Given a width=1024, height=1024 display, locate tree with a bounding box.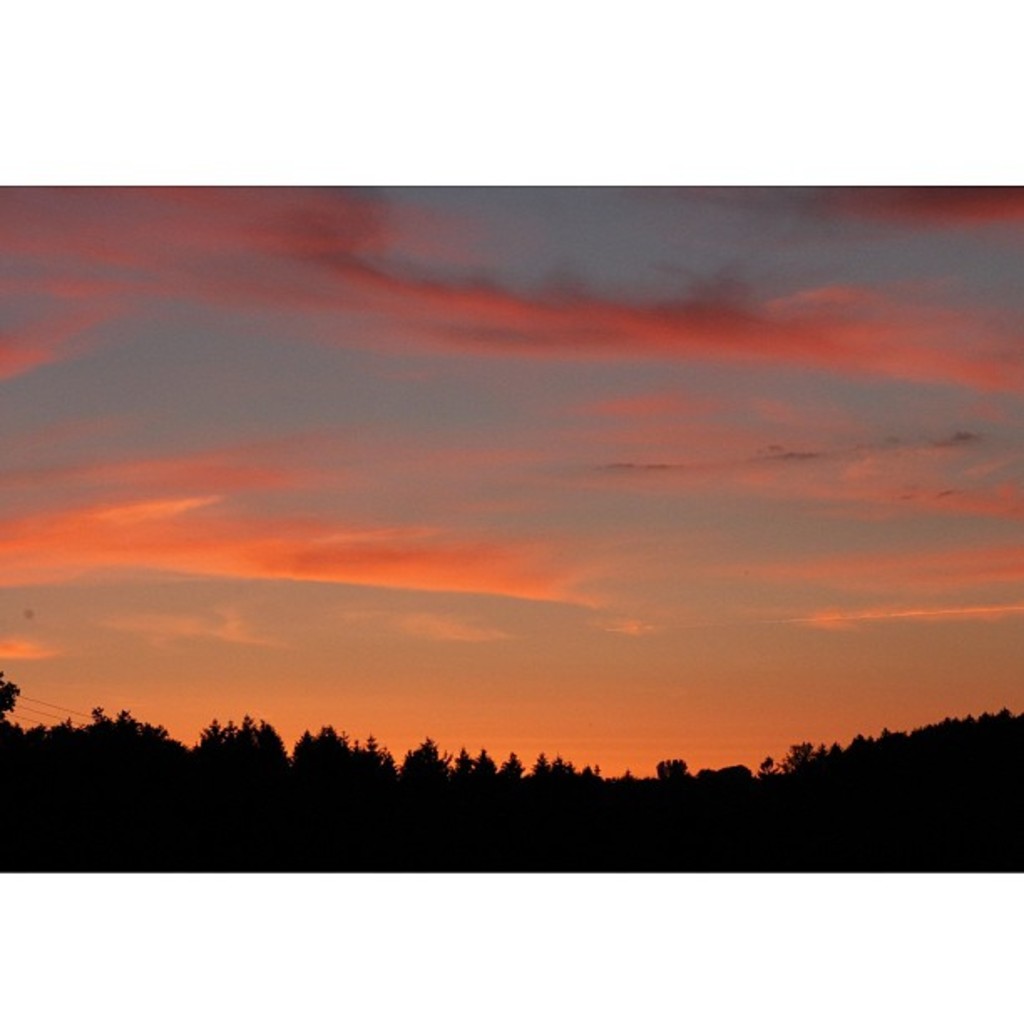
Located: region(353, 730, 393, 786).
